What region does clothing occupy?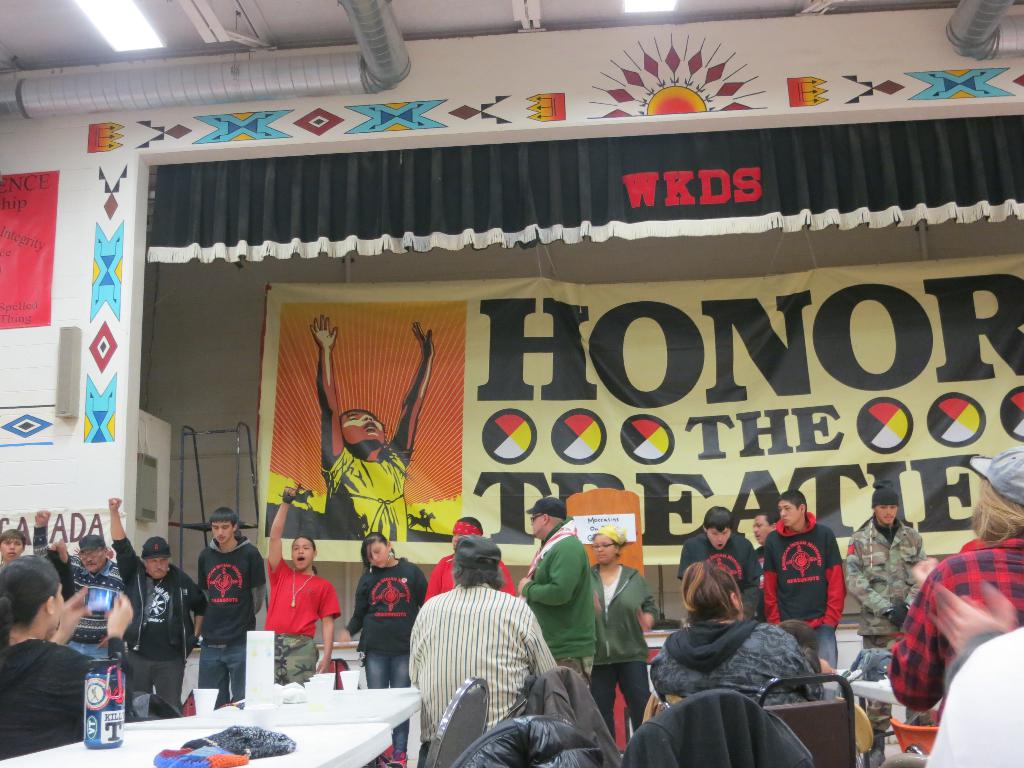
[left=890, top=535, right=1023, bottom=732].
